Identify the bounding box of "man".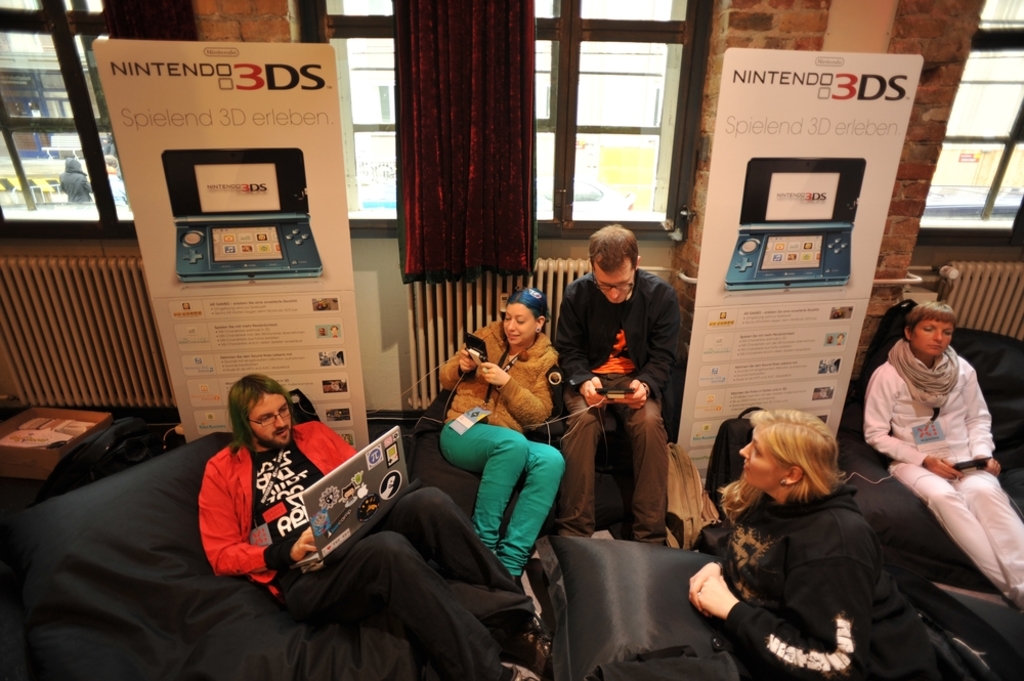
(left=314, top=323, right=330, bottom=342).
